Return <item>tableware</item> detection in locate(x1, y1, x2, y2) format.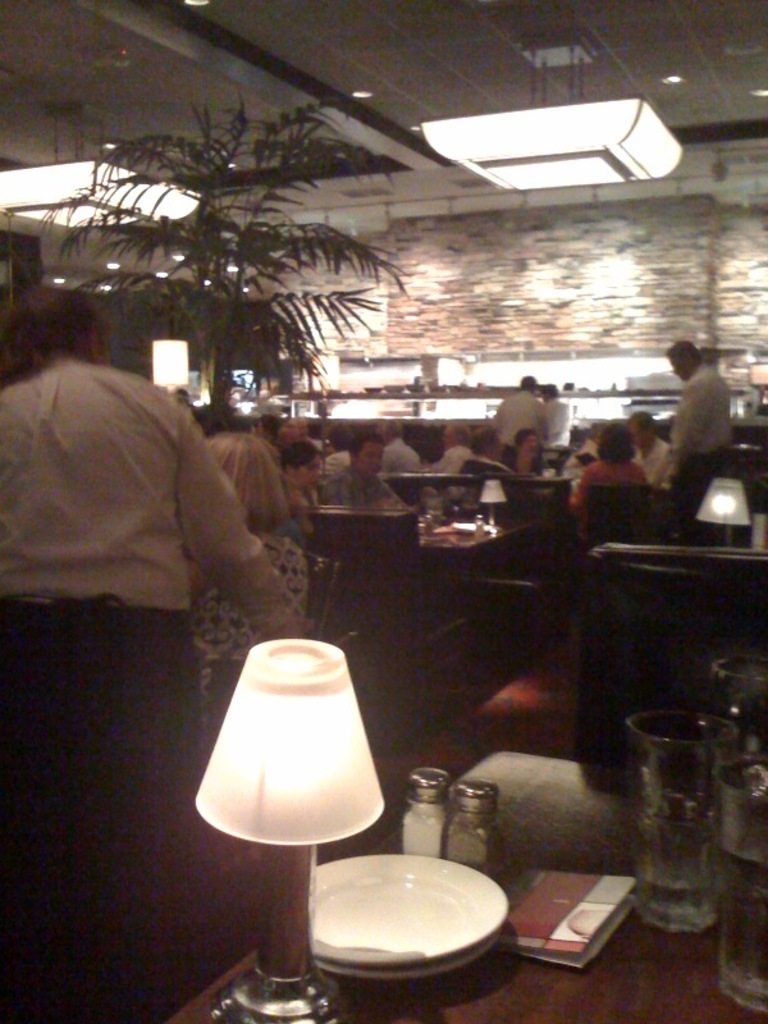
locate(439, 780, 509, 878).
